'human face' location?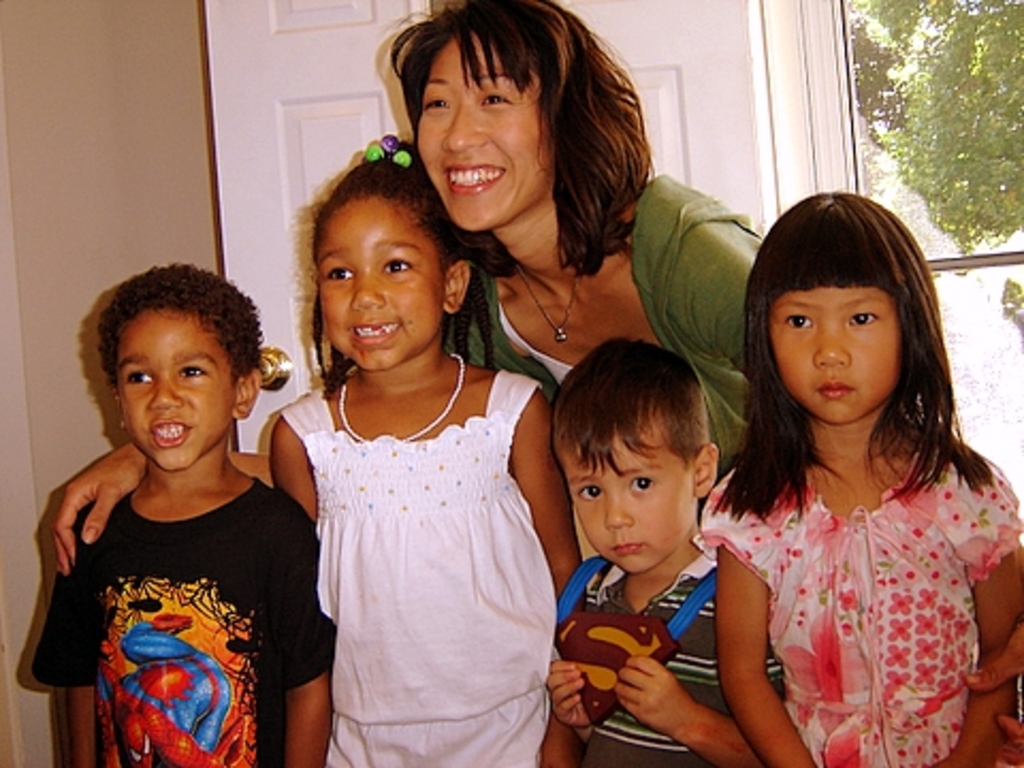
bbox=(563, 425, 698, 574)
